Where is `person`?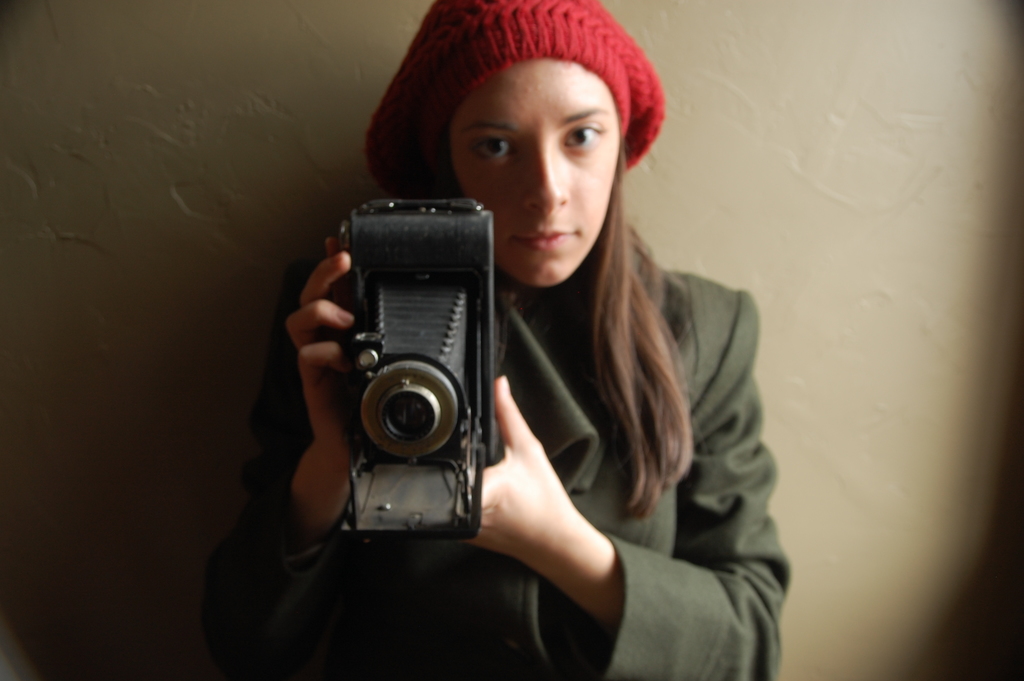
292:58:724:663.
